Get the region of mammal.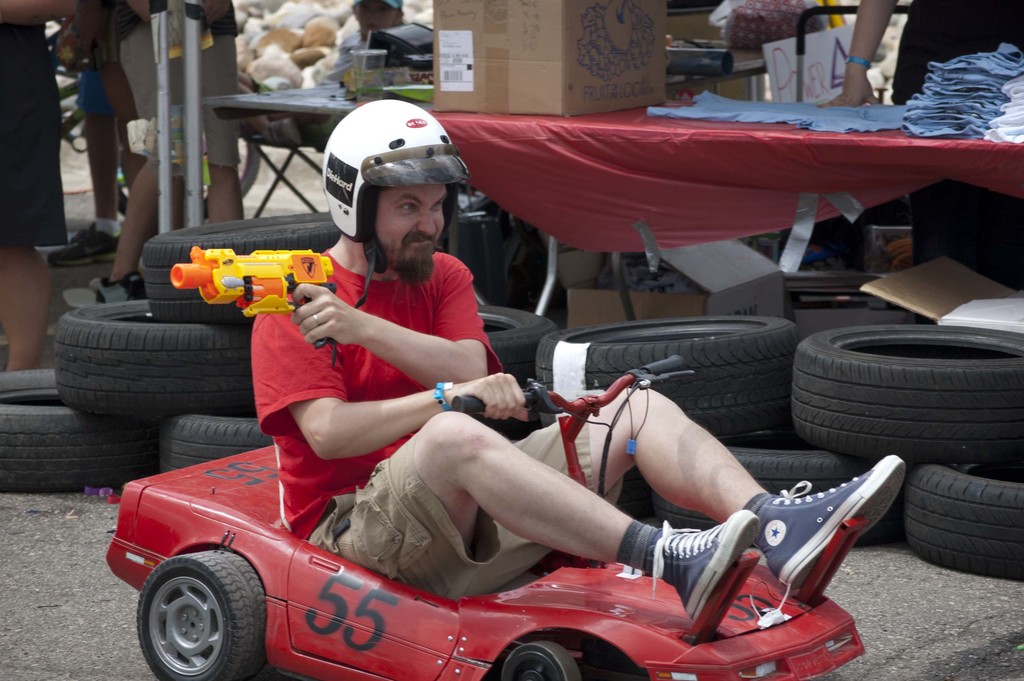
<box>92,0,247,306</box>.
